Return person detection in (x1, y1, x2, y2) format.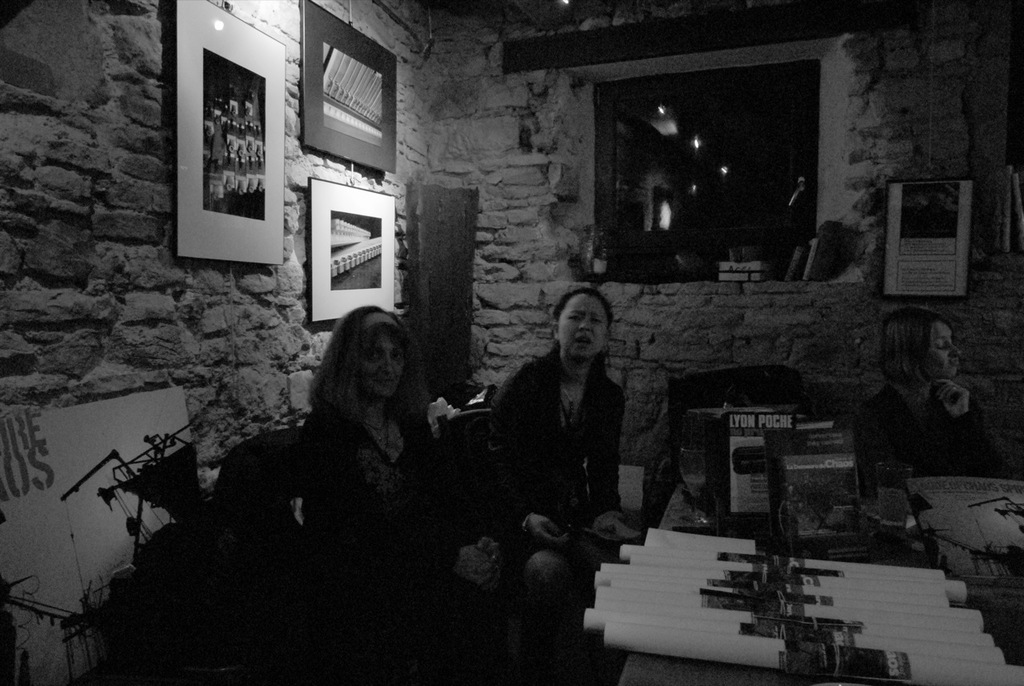
(484, 285, 640, 622).
